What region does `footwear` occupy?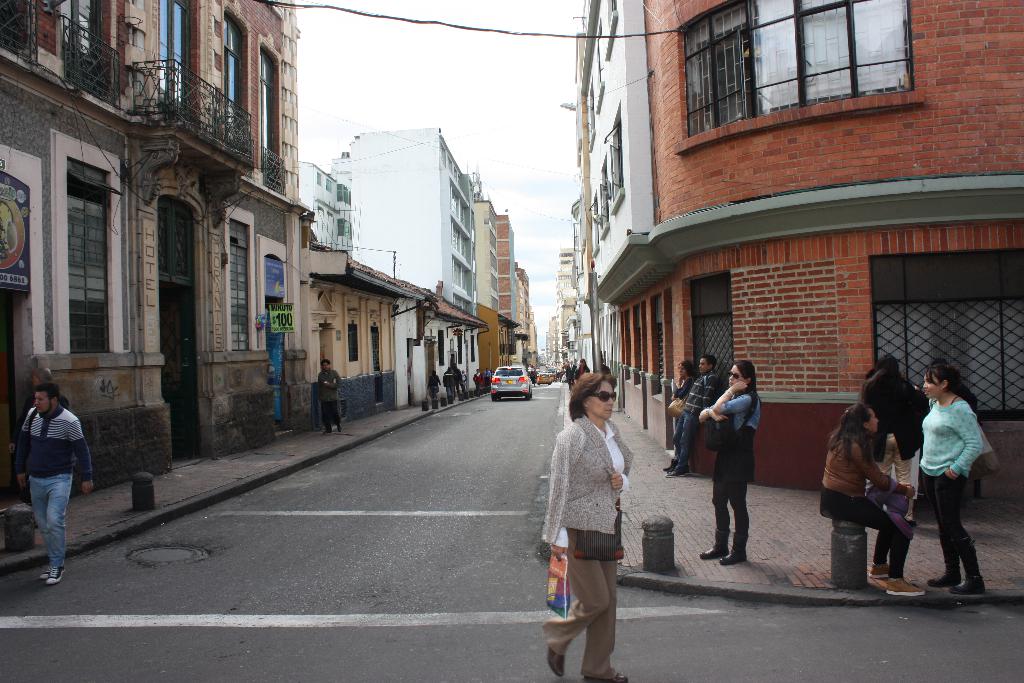
l=700, t=525, r=733, b=561.
